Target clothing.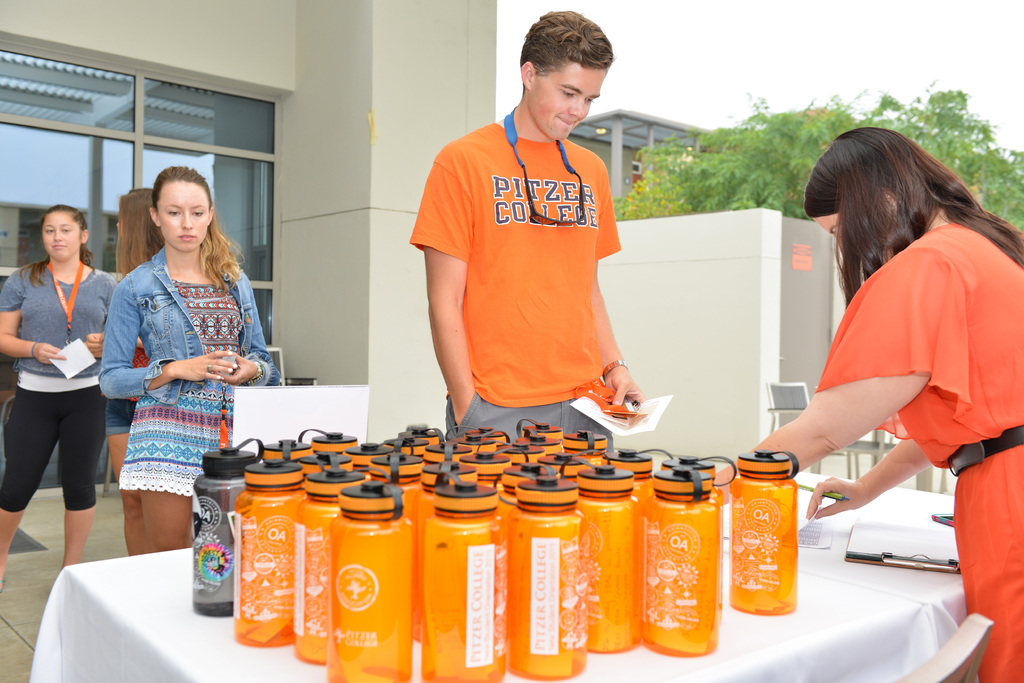
Target region: [x1=95, y1=243, x2=280, y2=496].
